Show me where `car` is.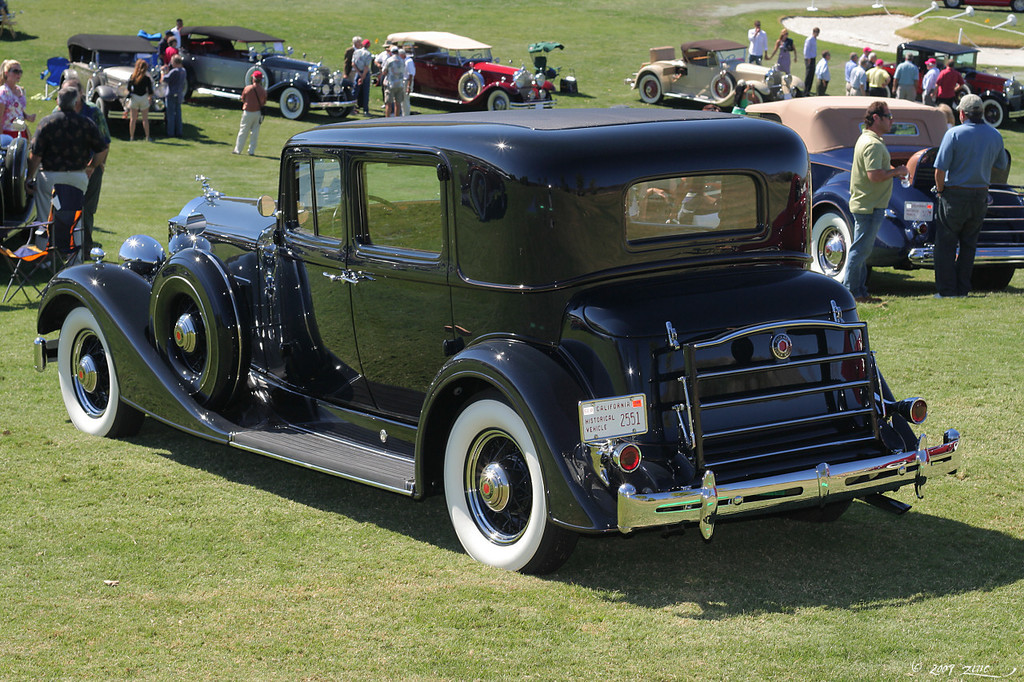
`car` is at <region>893, 42, 1022, 117</region>.
